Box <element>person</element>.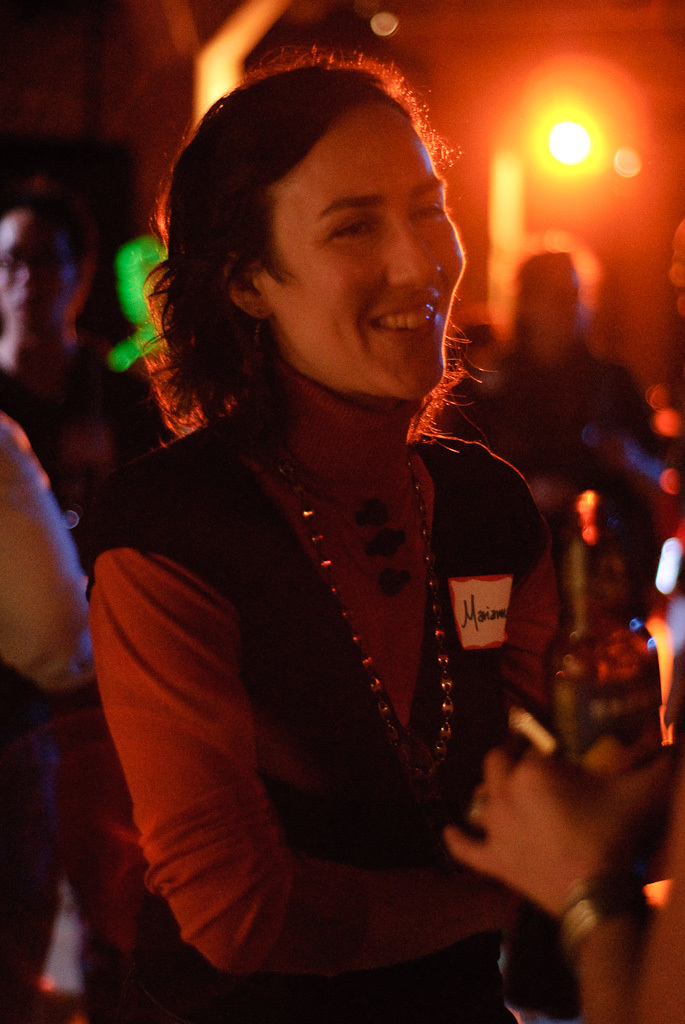
l=0, t=182, r=160, b=519.
